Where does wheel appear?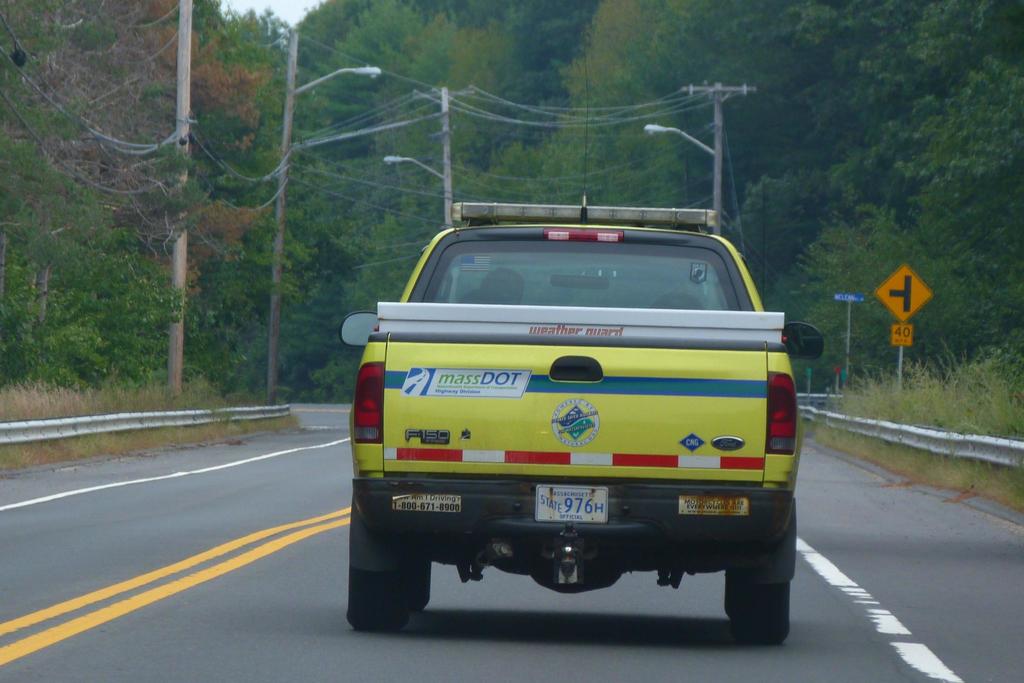
Appears at pyautogui.locateOnScreen(353, 518, 427, 625).
